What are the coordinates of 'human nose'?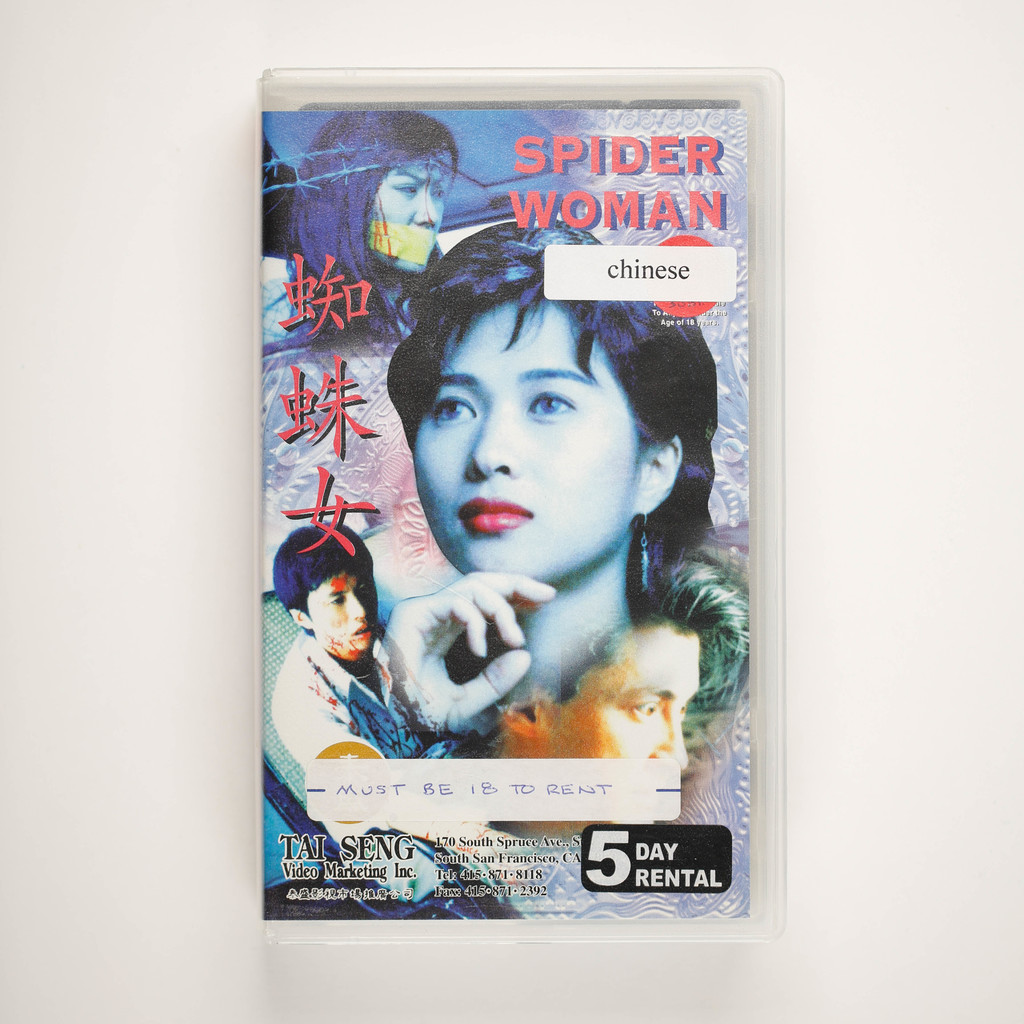
x1=415, y1=188, x2=442, y2=225.
